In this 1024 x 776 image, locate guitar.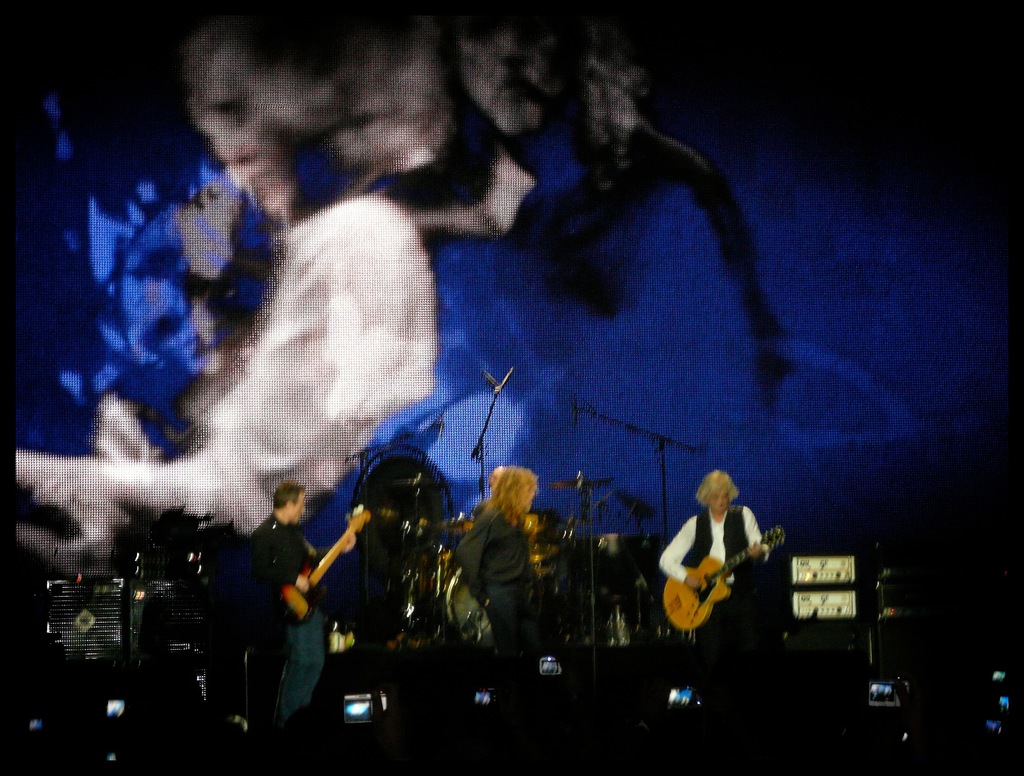
Bounding box: (x1=278, y1=504, x2=372, y2=618).
